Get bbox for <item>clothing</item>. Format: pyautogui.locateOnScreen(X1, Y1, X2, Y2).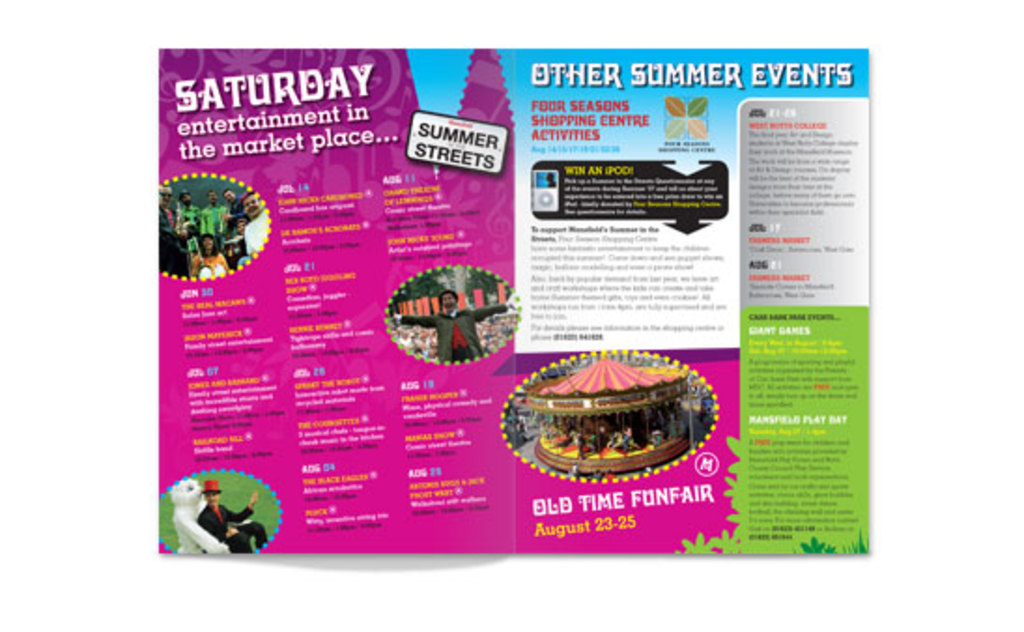
pyautogui.locateOnScreen(196, 501, 278, 553).
